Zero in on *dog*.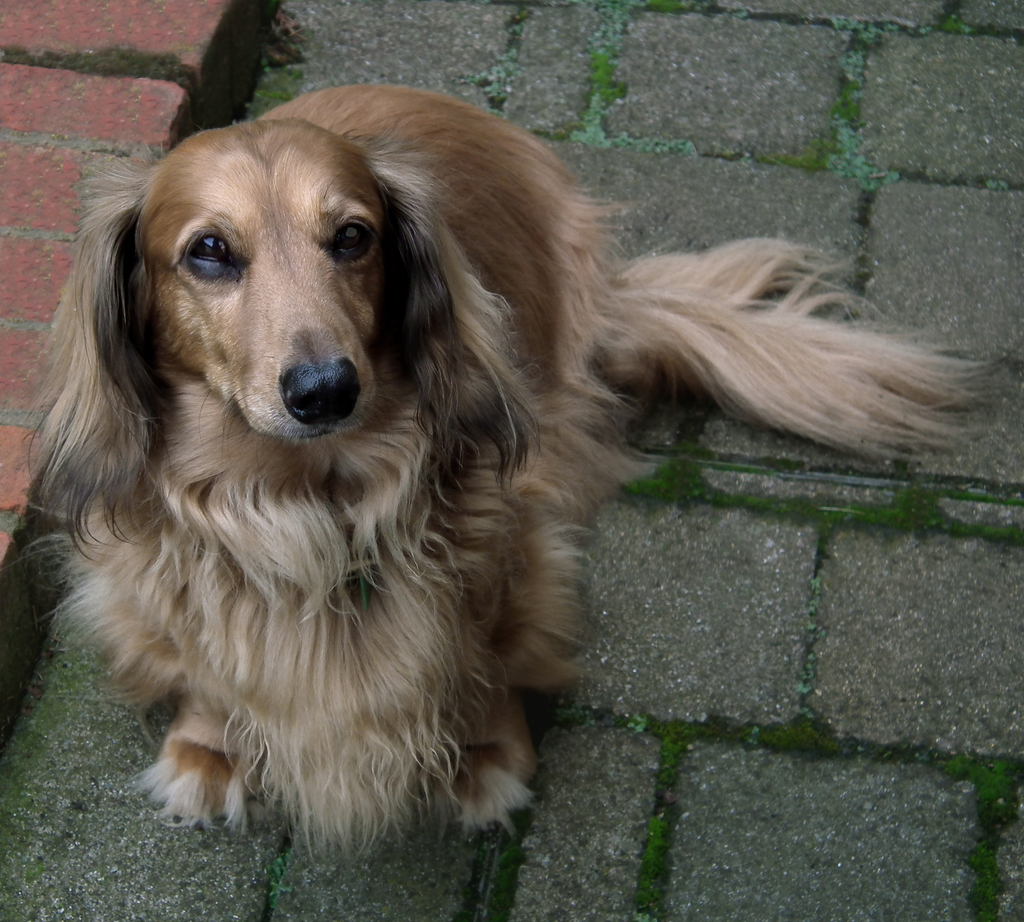
Zeroed in: bbox=[0, 82, 1011, 862].
